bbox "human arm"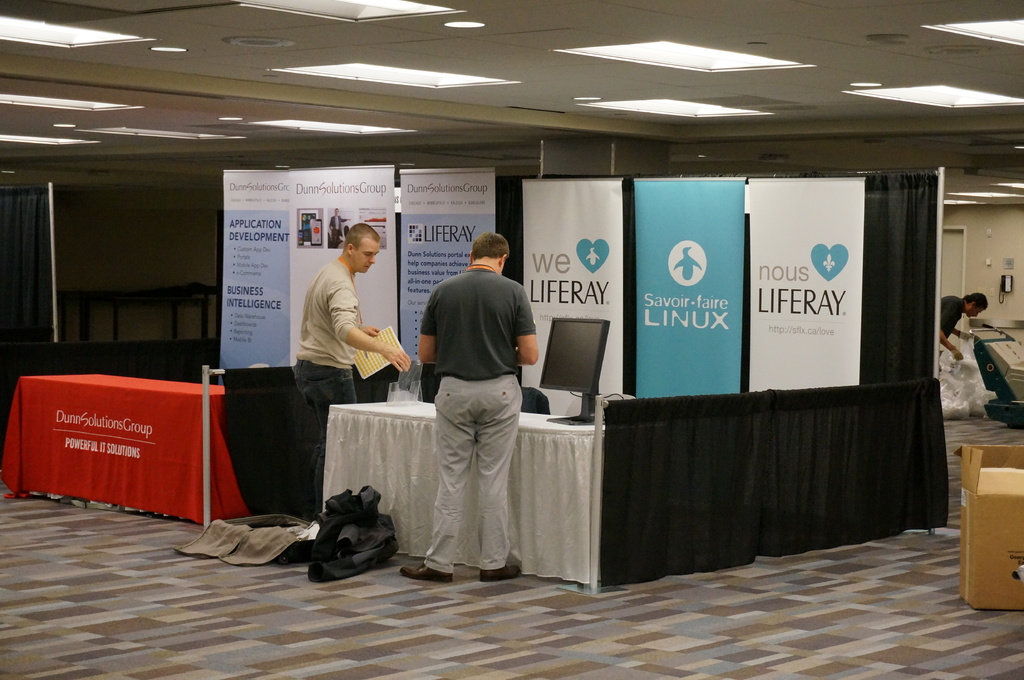
(x1=318, y1=274, x2=417, y2=379)
